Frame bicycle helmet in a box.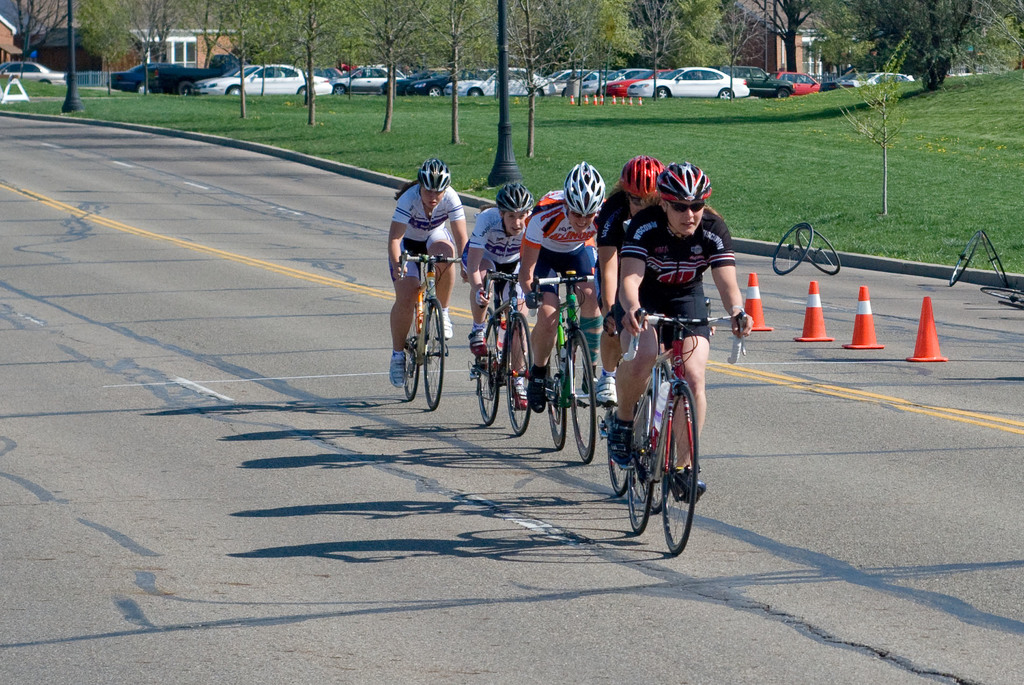
616/152/664/205.
